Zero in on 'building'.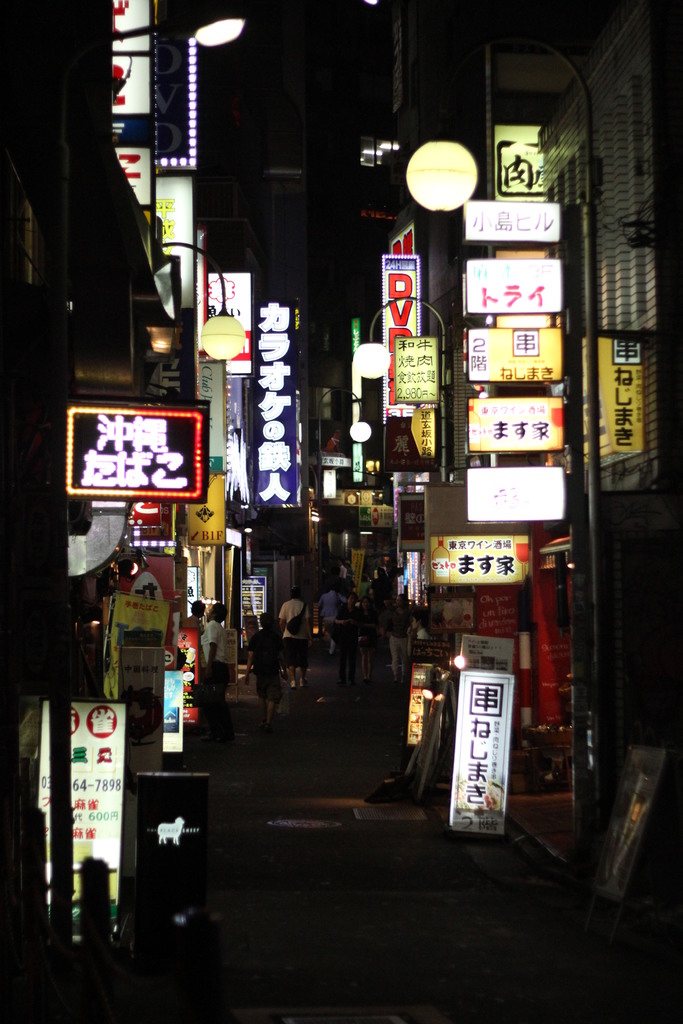
Zeroed in: 0,0,175,965.
